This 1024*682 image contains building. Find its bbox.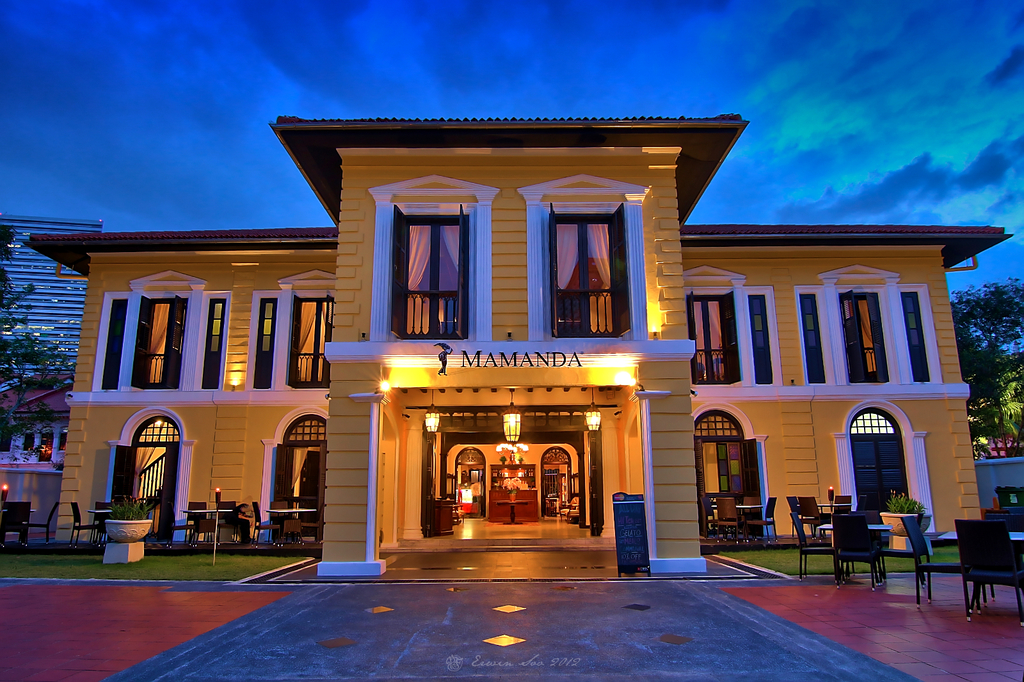
[27,111,1016,575].
